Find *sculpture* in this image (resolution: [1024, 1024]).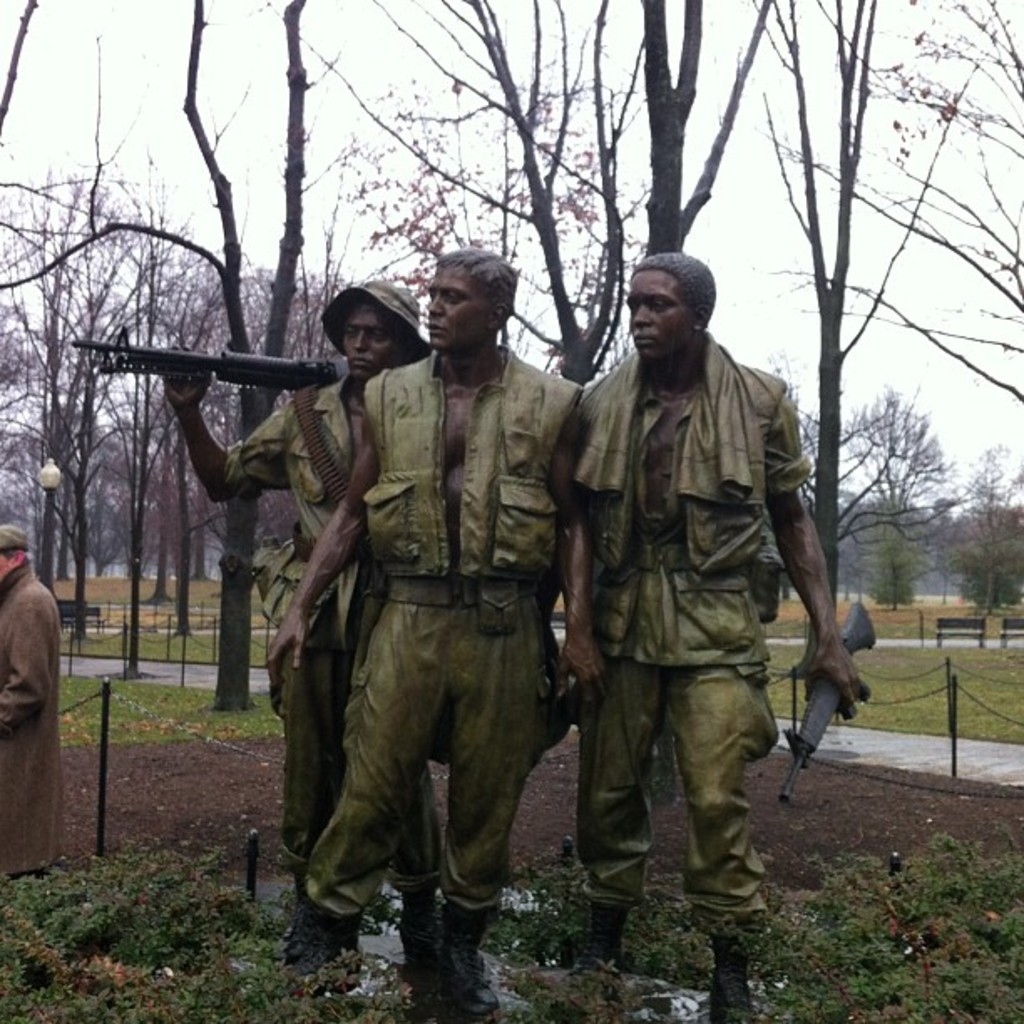
x1=576 y1=258 x2=909 y2=1022.
